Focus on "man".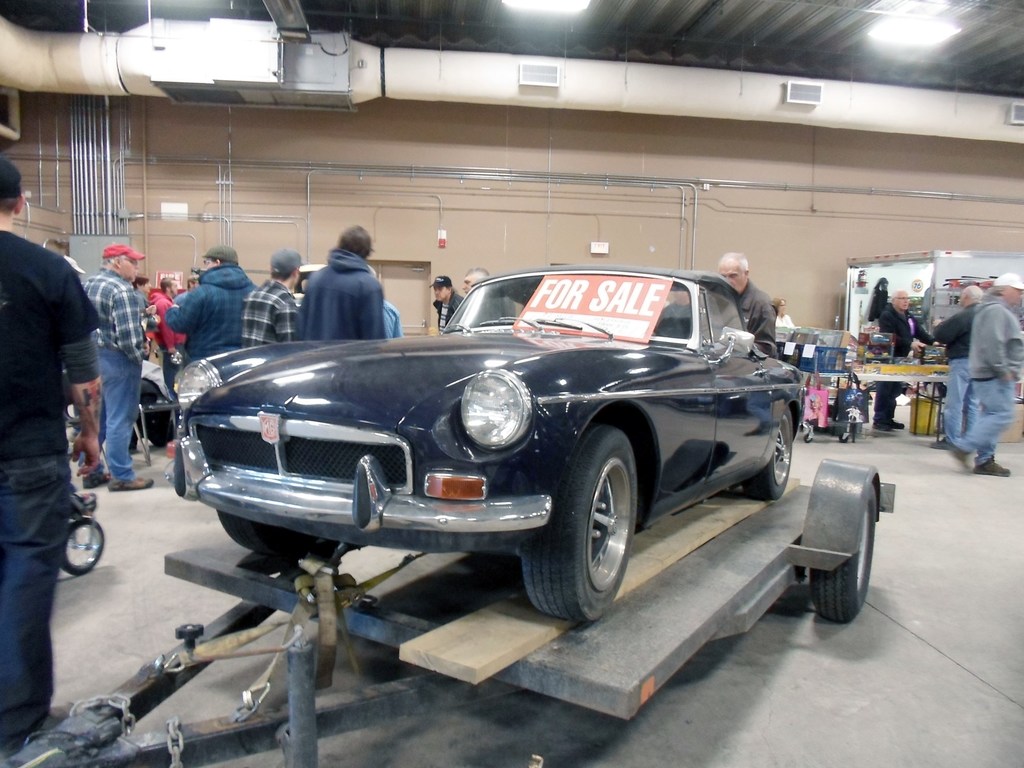
Focused at crop(716, 250, 776, 356).
